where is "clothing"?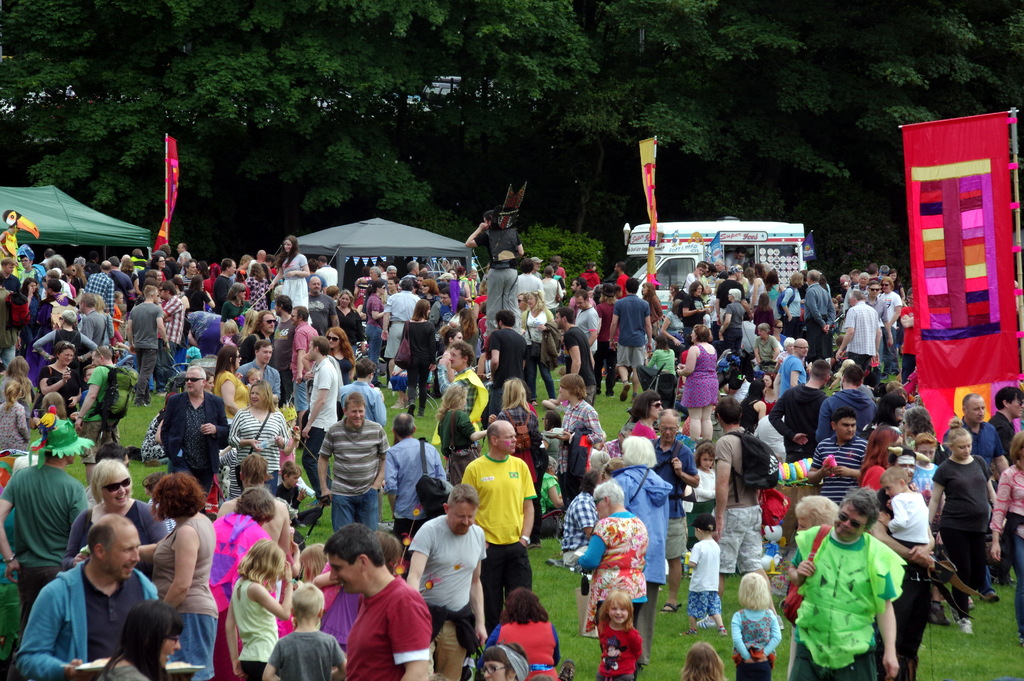
l=269, t=267, r=278, b=277.
